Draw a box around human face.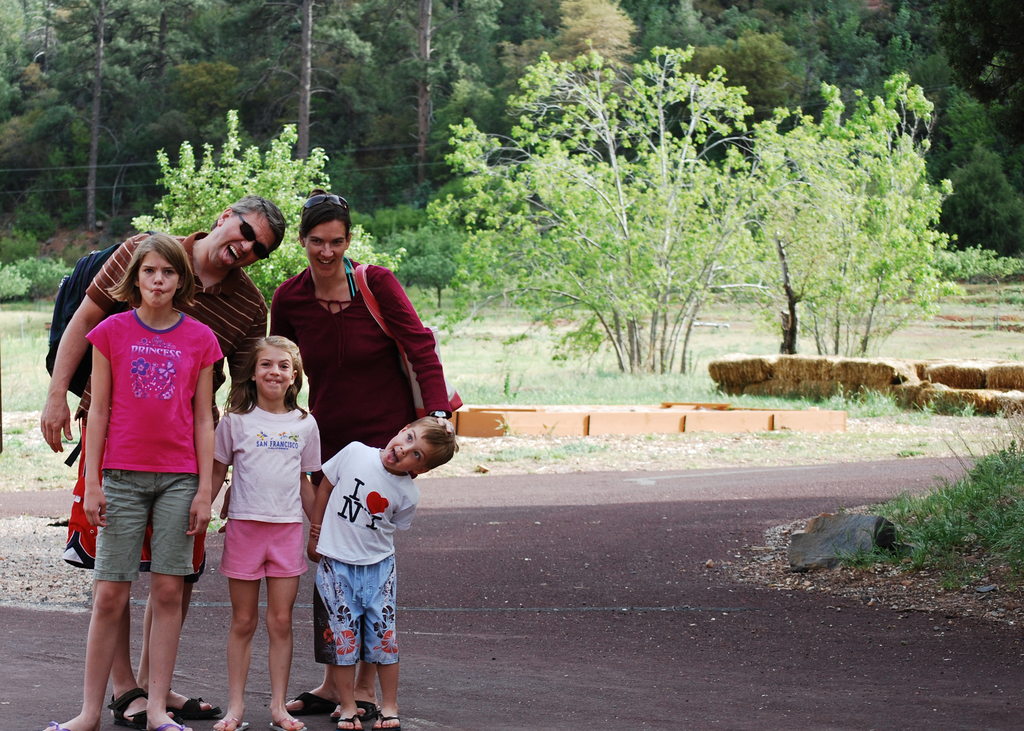
[x1=303, y1=223, x2=349, y2=278].
